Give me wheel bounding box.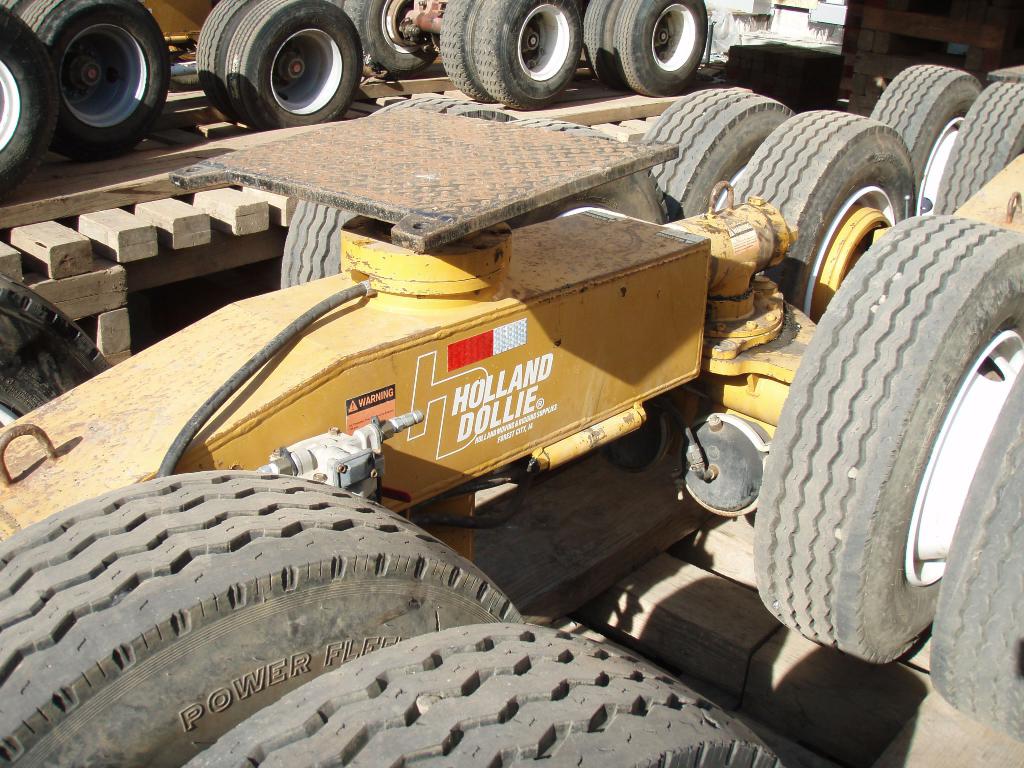
x1=582 y1=0 x2=622 y2=87.
